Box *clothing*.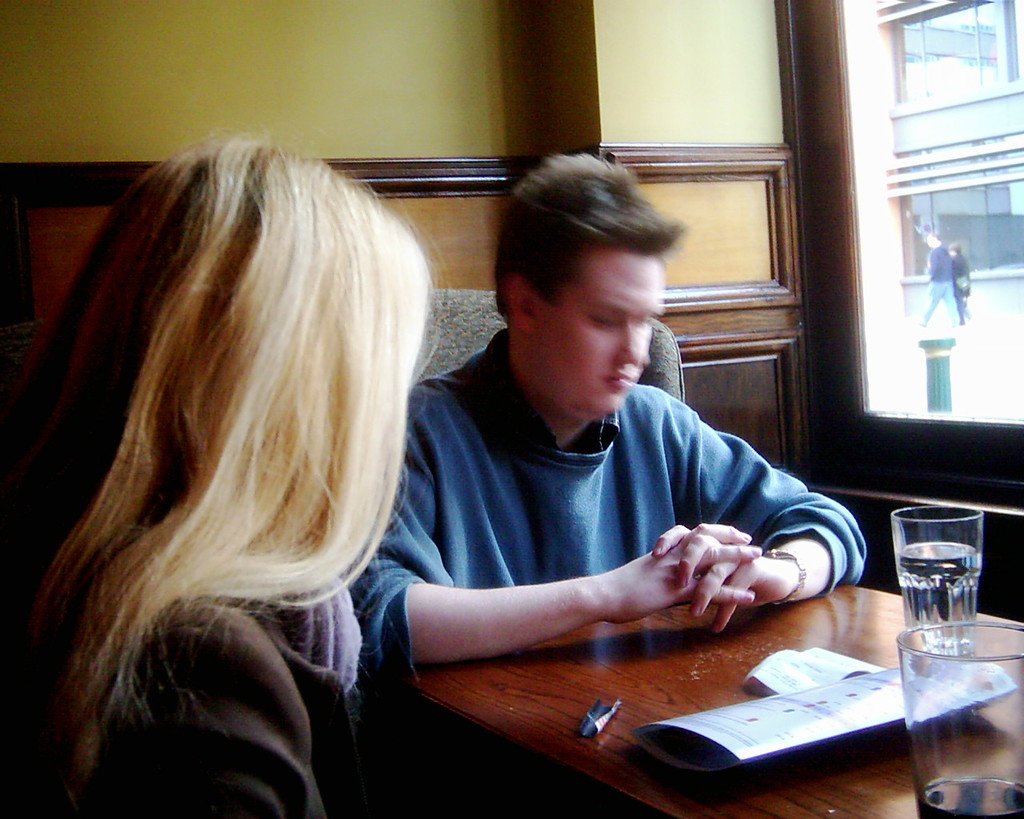
(78, 582, 366, 818).
